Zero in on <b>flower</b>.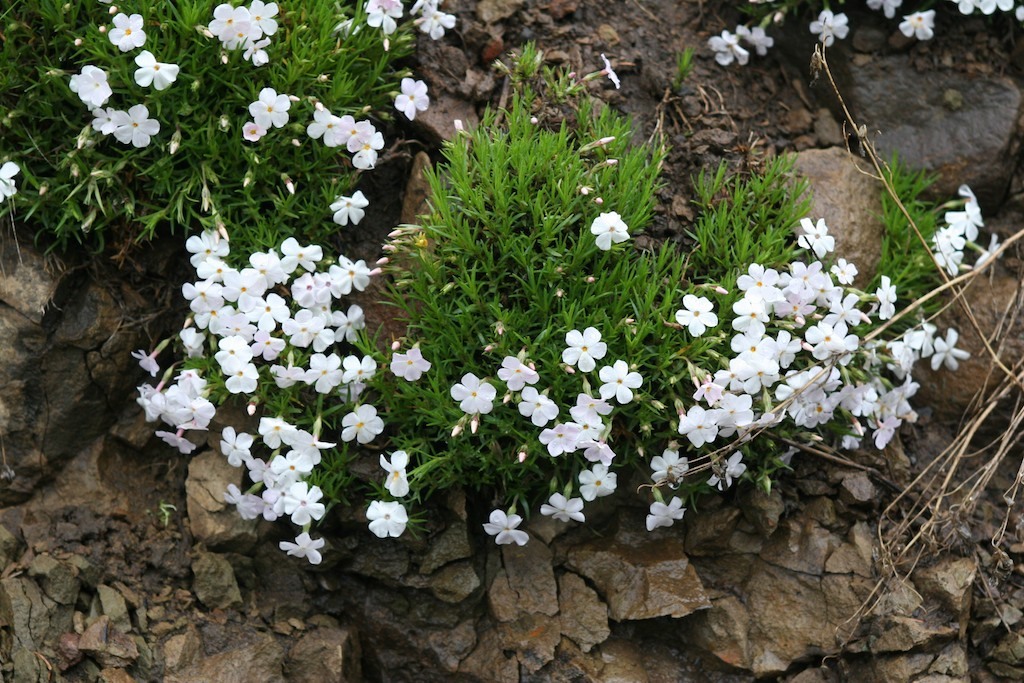
Zeroed in: crop(184, 274, 226, 312).
